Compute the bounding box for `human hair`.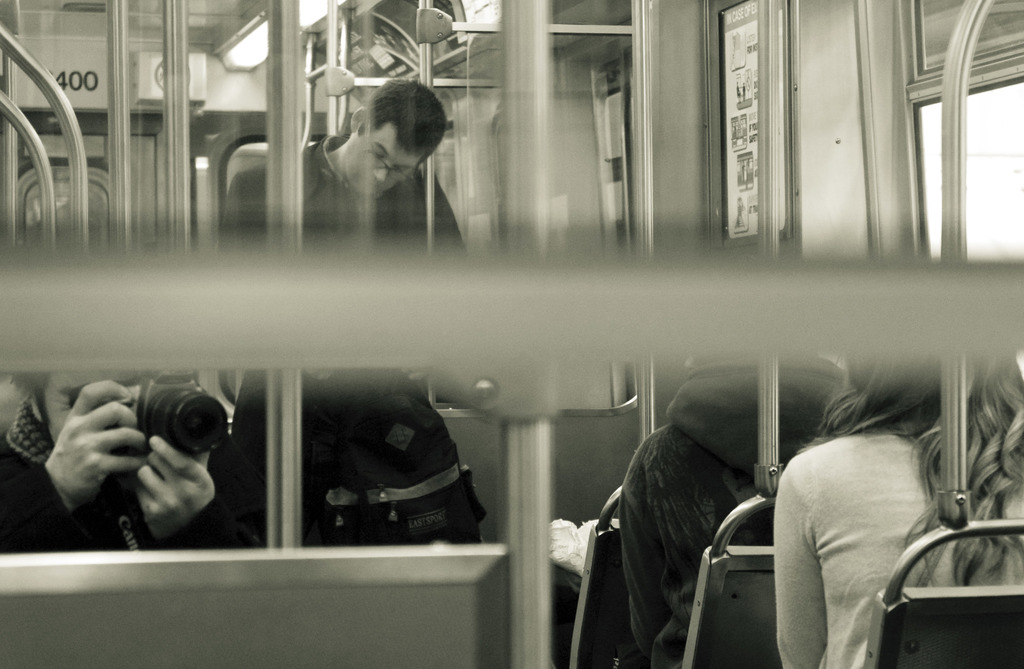
<box>8,374,56,430</box>.
